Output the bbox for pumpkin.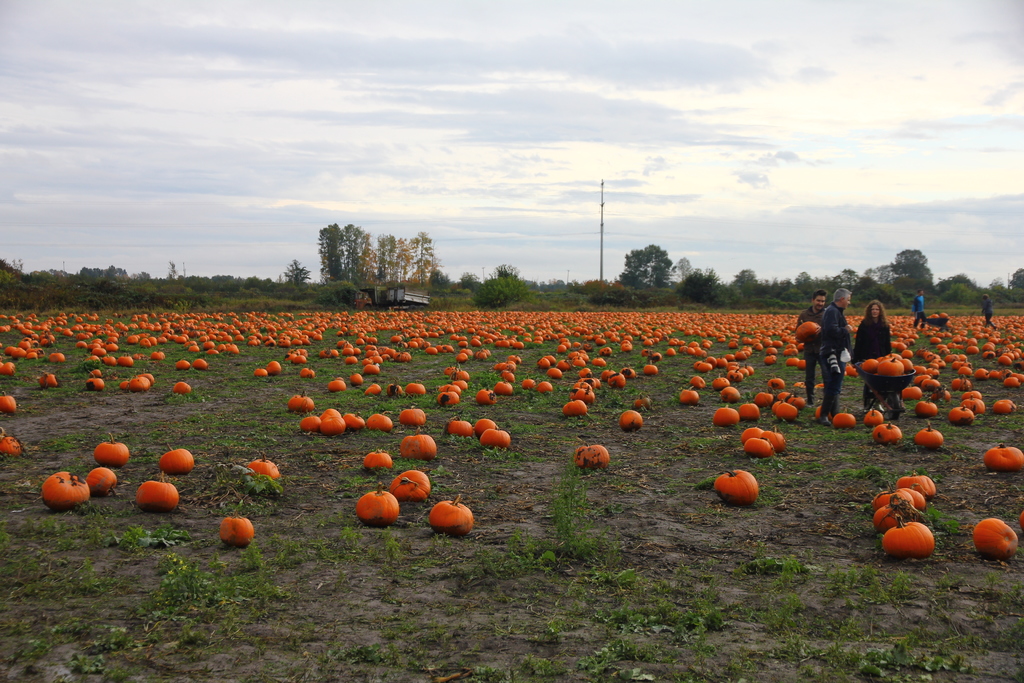
[351, 481, 401, 525].
